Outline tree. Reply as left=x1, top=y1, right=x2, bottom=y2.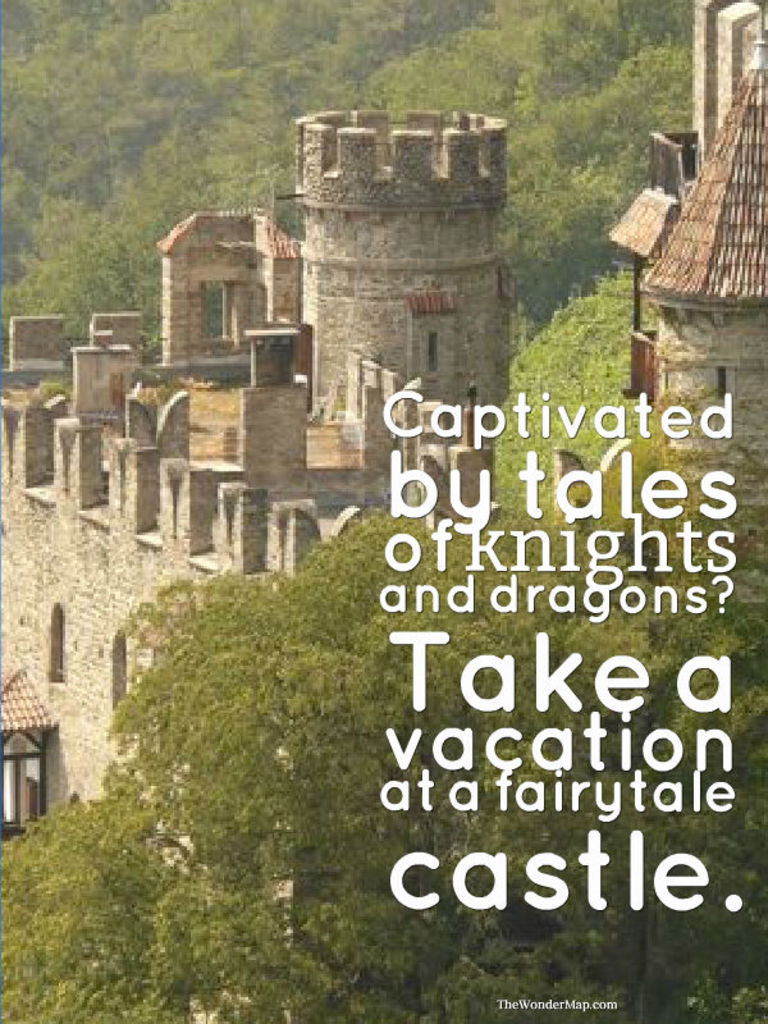
left=474, top=261, right=644, bottom=499.
